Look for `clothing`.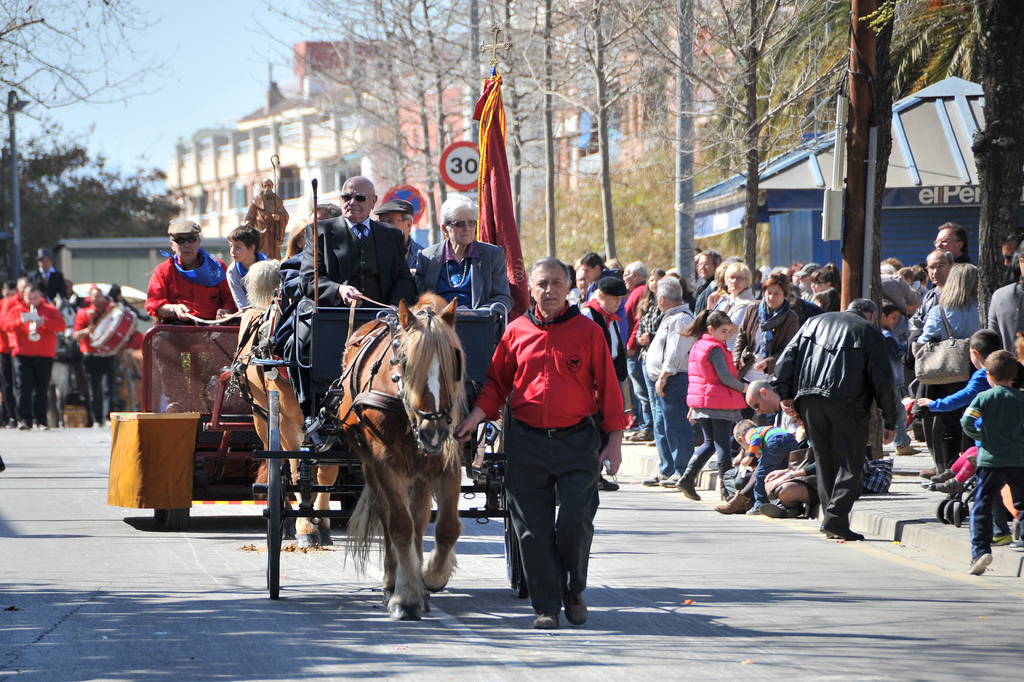
Found: pyautogui.locateOnScreen(760, 307, 804, 385).
